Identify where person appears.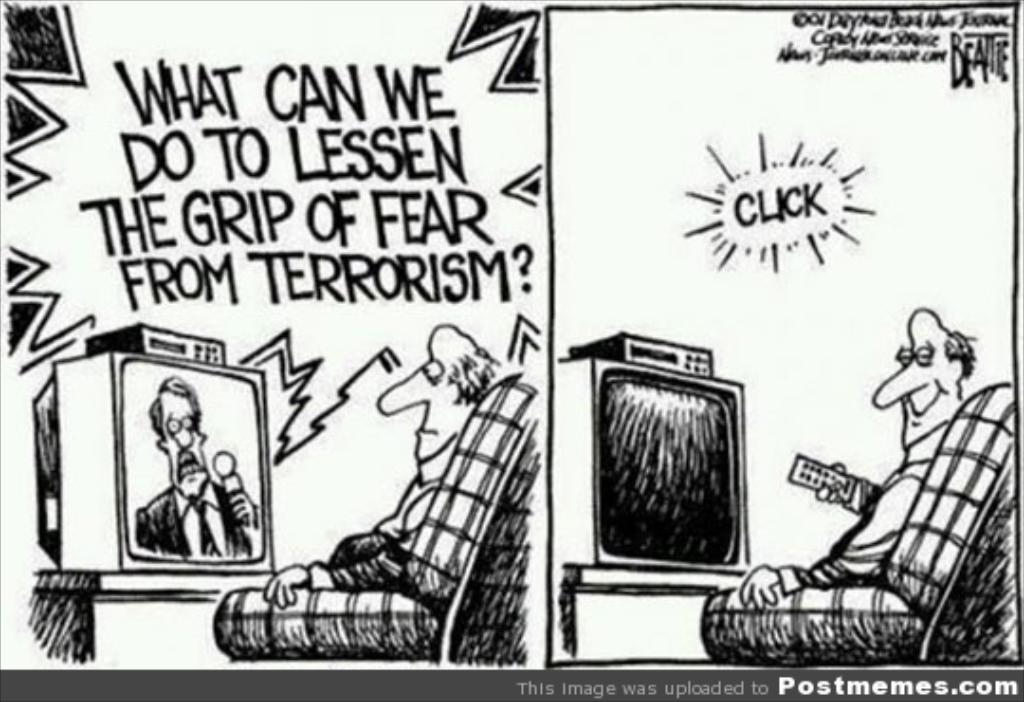
Appears at (736, 305, 980, 613).
